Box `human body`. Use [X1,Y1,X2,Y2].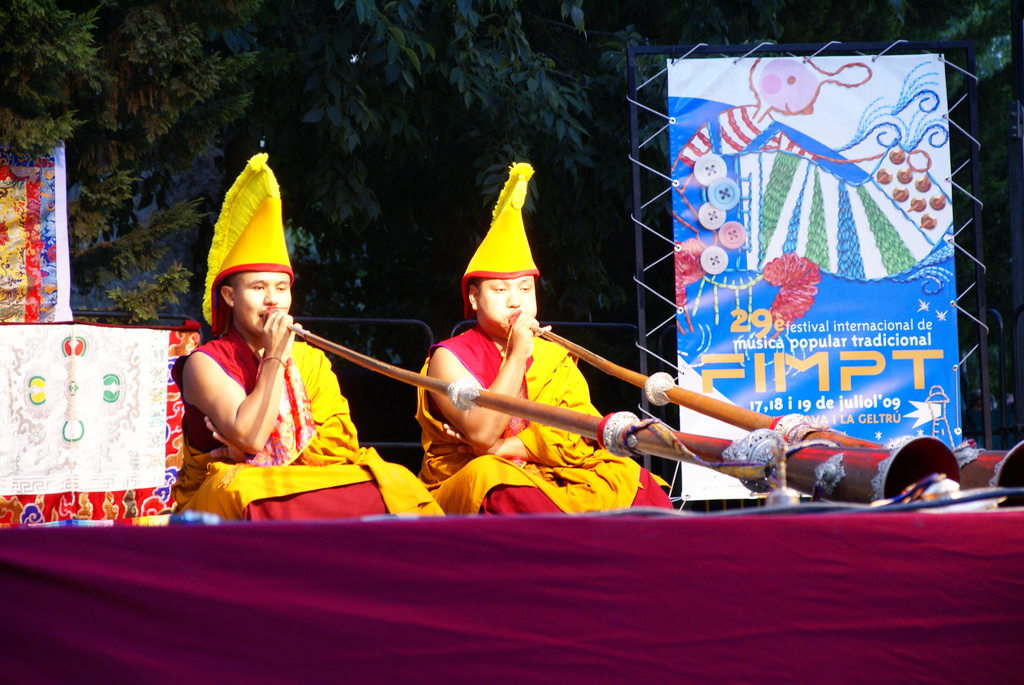
[177,330,430,519].
